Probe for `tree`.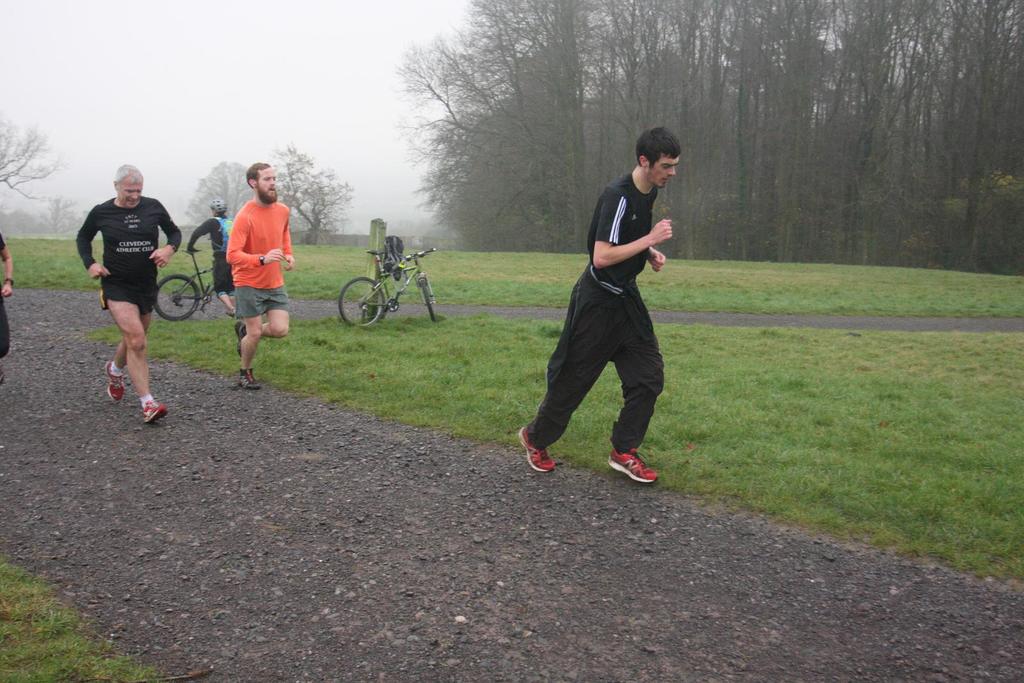
Probe result: x1=271 y1=144 x2=349 y2=248.
